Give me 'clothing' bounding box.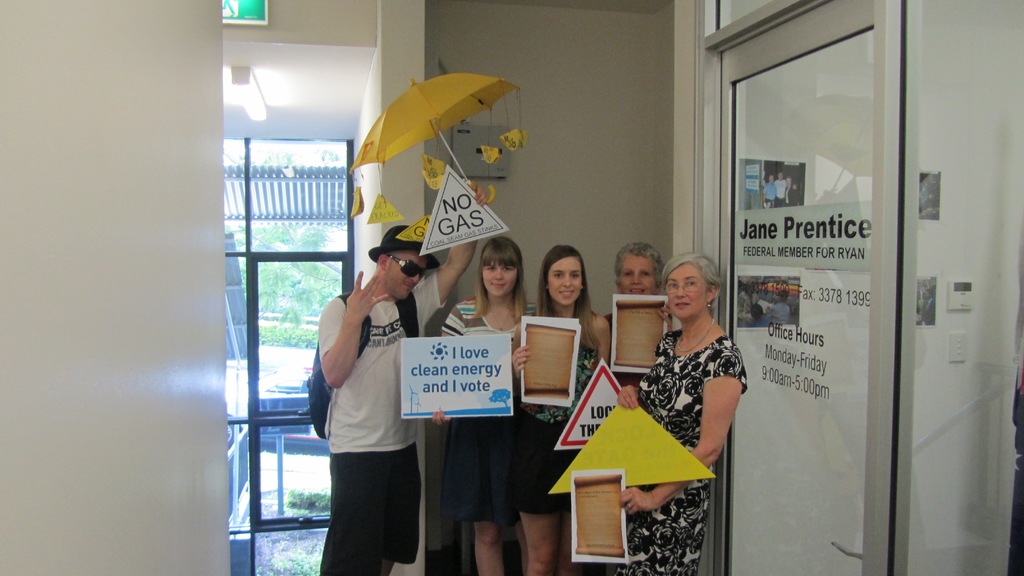
[771,301,790,323].
